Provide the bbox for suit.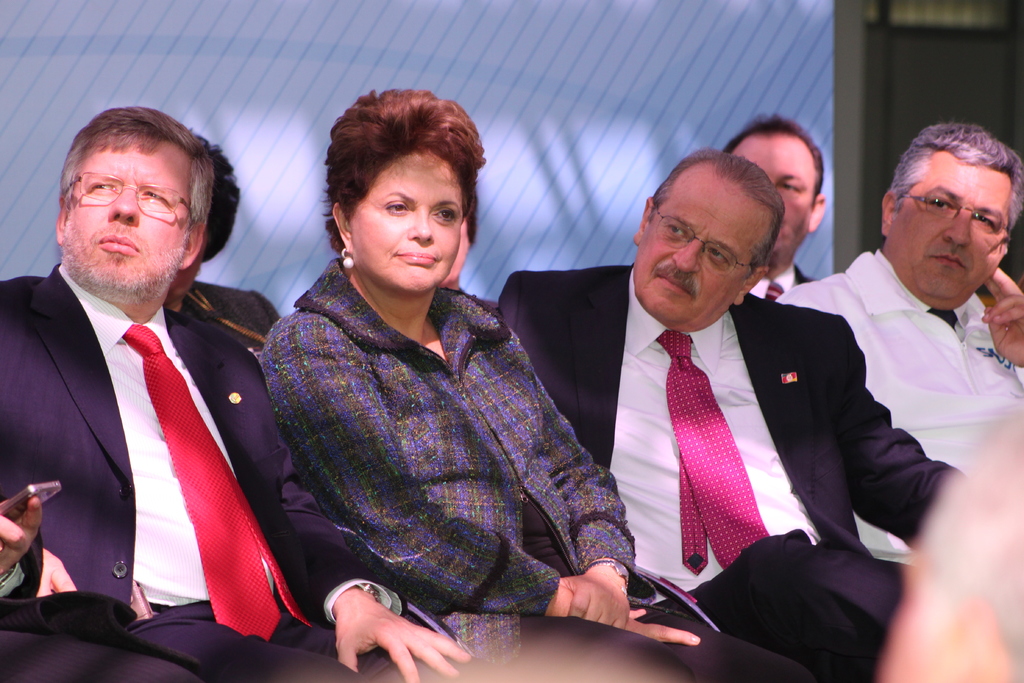
detection(14, 149, 294, 659).
